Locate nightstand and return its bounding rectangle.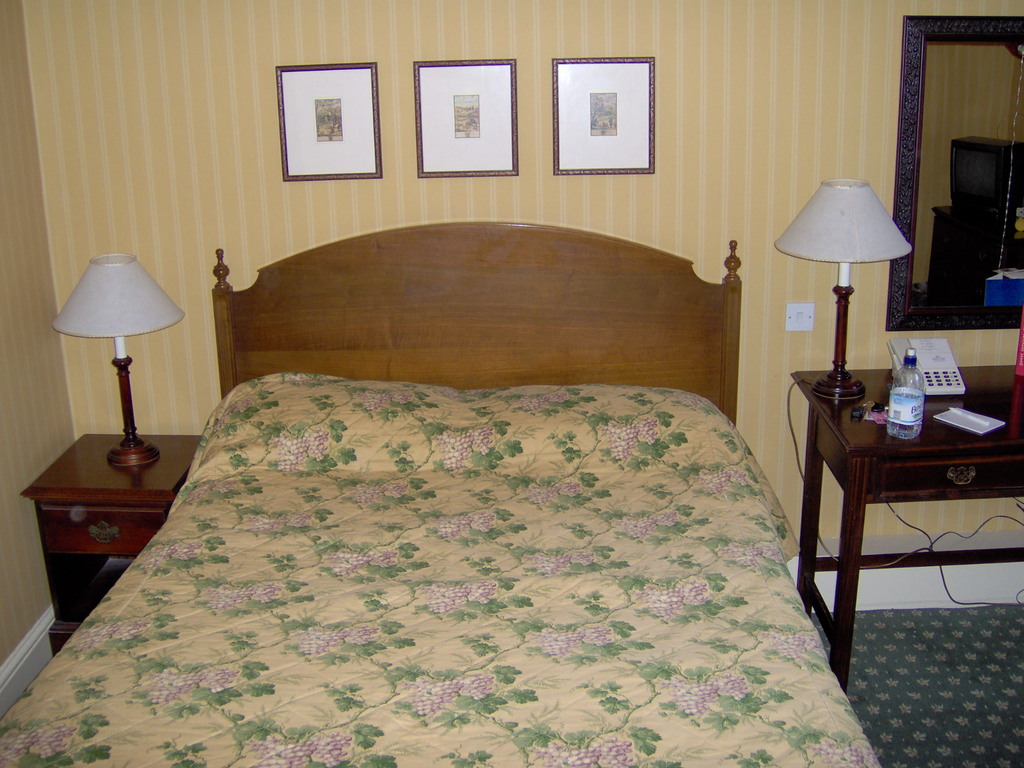
select_region(796, 363, 1019, 687).
